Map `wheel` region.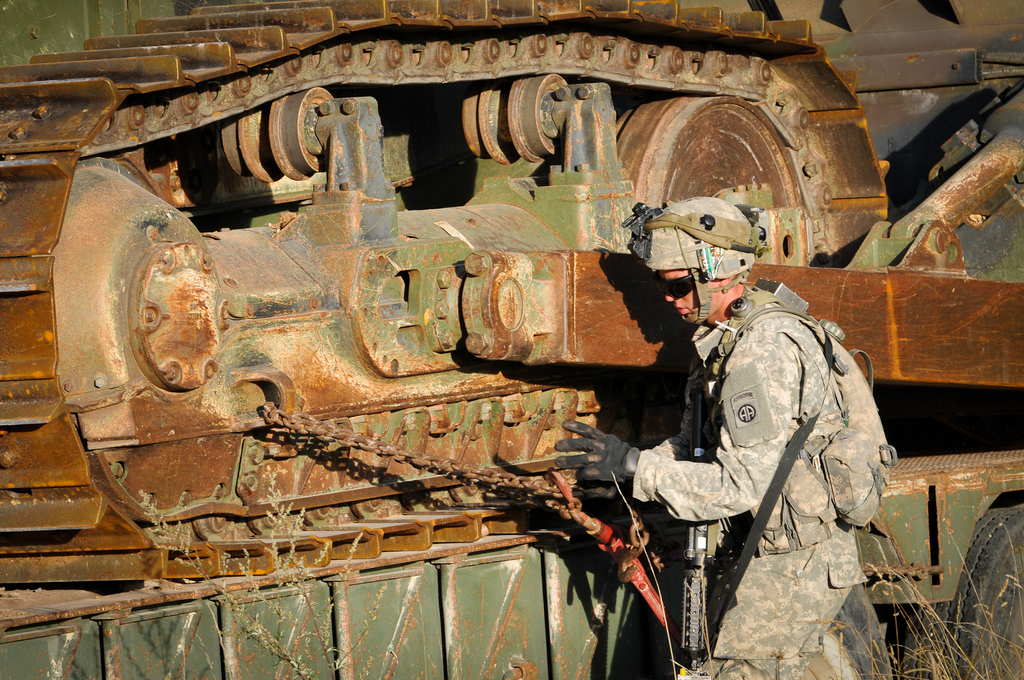
Mapped to (x1=896, y1=506, x2=1023, y2=679).
